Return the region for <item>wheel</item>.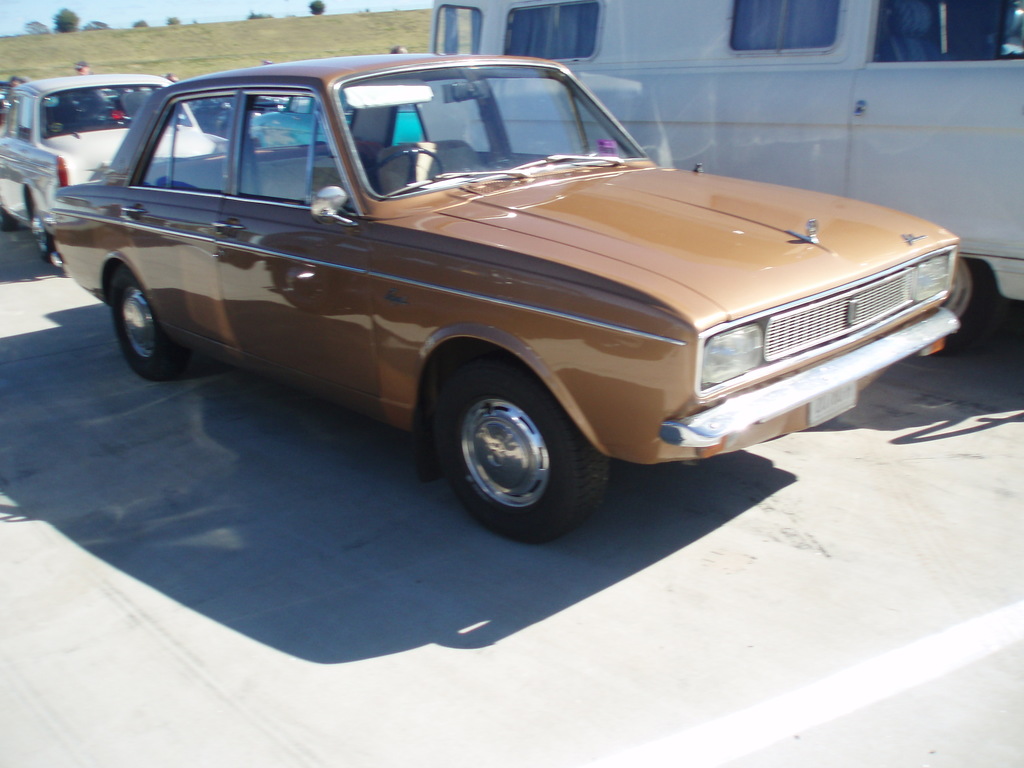
l=31, t=205, r=55, b=263.
